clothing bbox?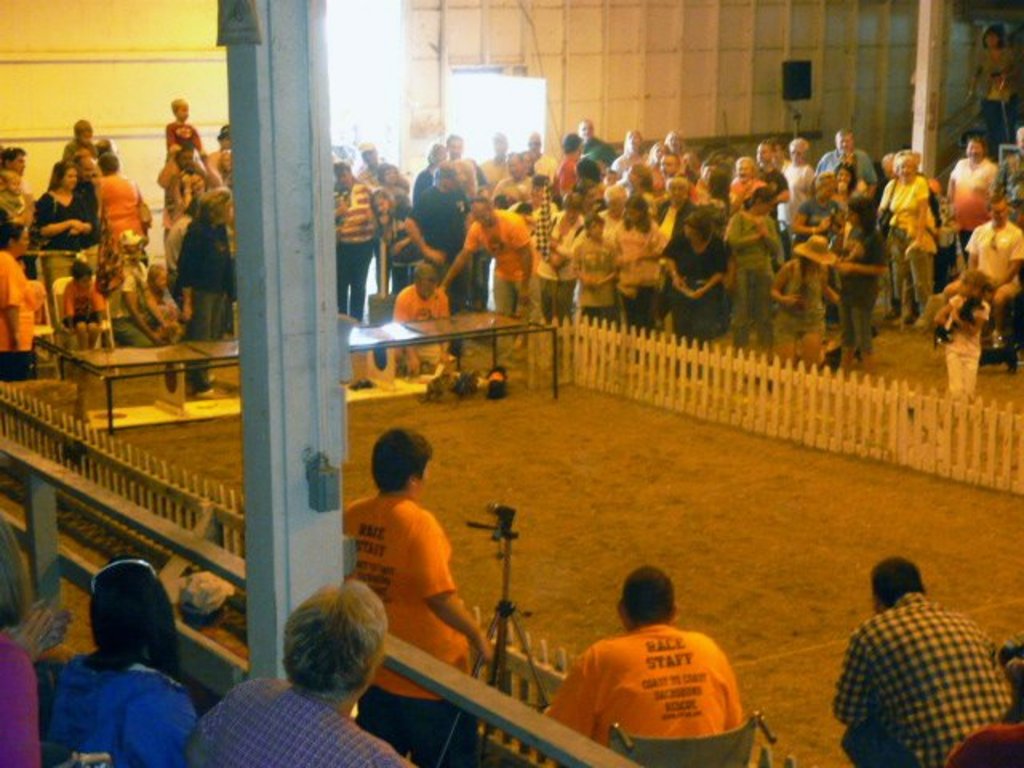
x1=778, y1=258, x2=824, y2=328
